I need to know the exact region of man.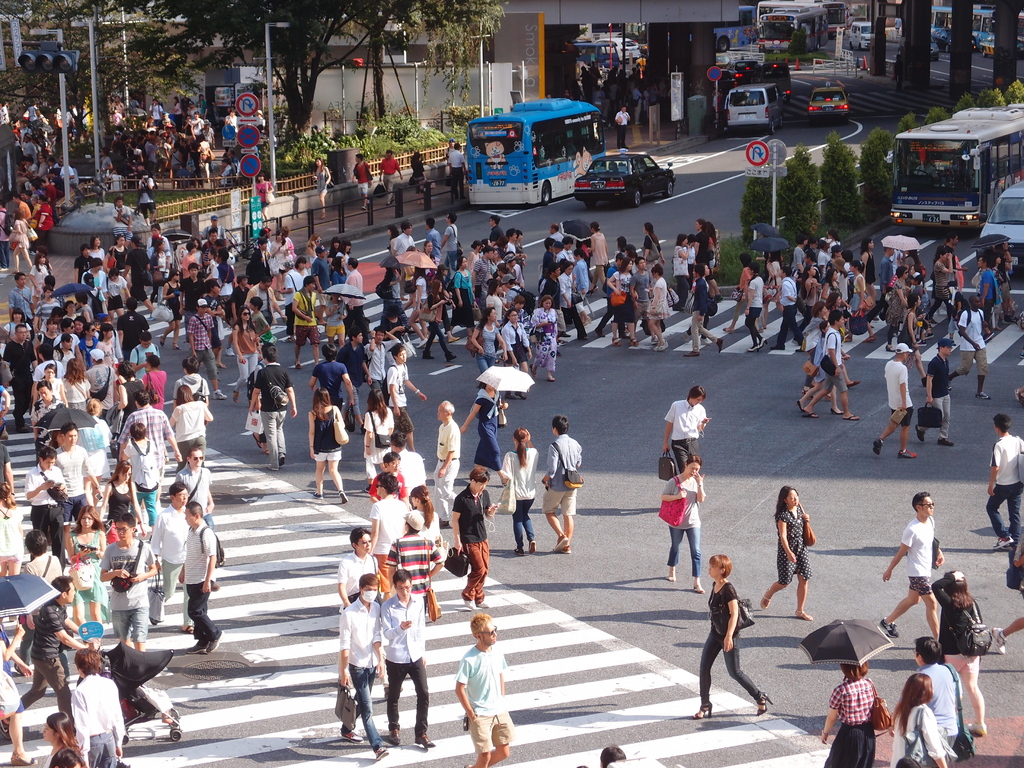
Region: bbox=(382, 148, 404, 202).
